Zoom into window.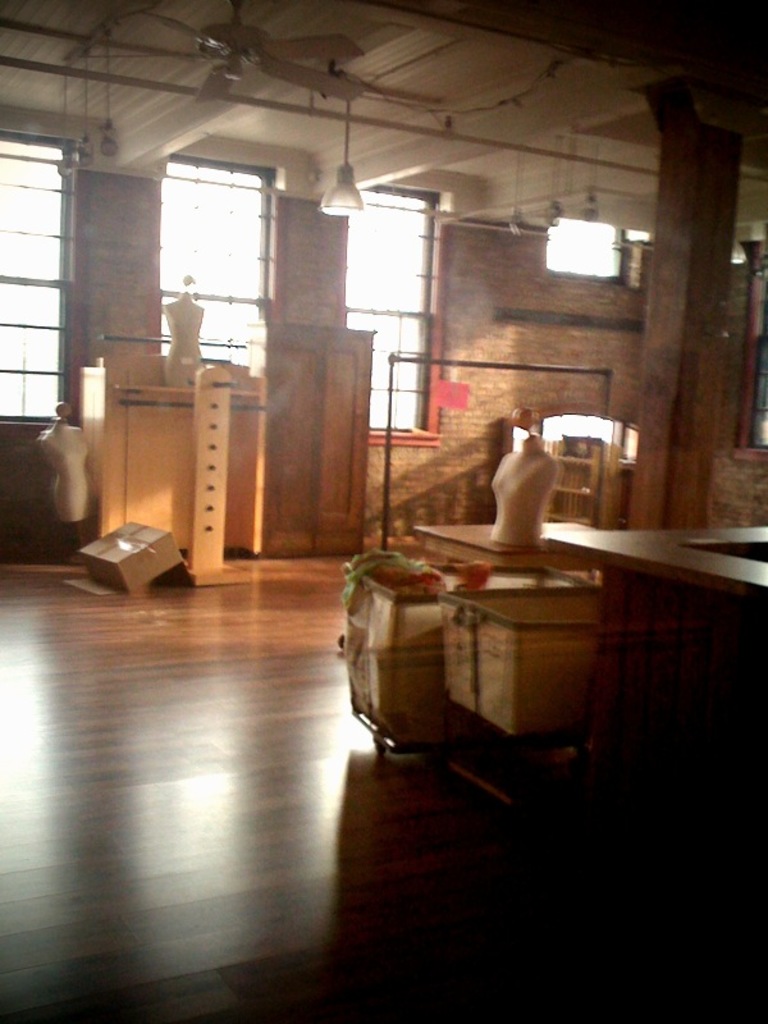
Zoom target: [x1=355, y1=182, x2=458, y2=451].
